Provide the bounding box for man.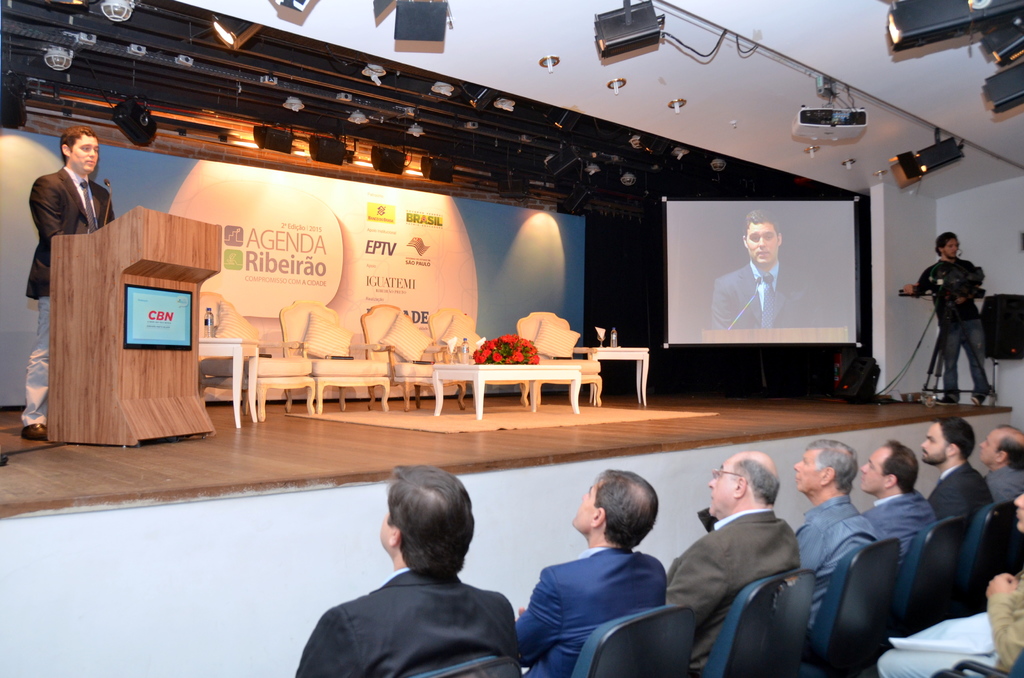
x1=516 y1=469 x2=668 y2=677.
